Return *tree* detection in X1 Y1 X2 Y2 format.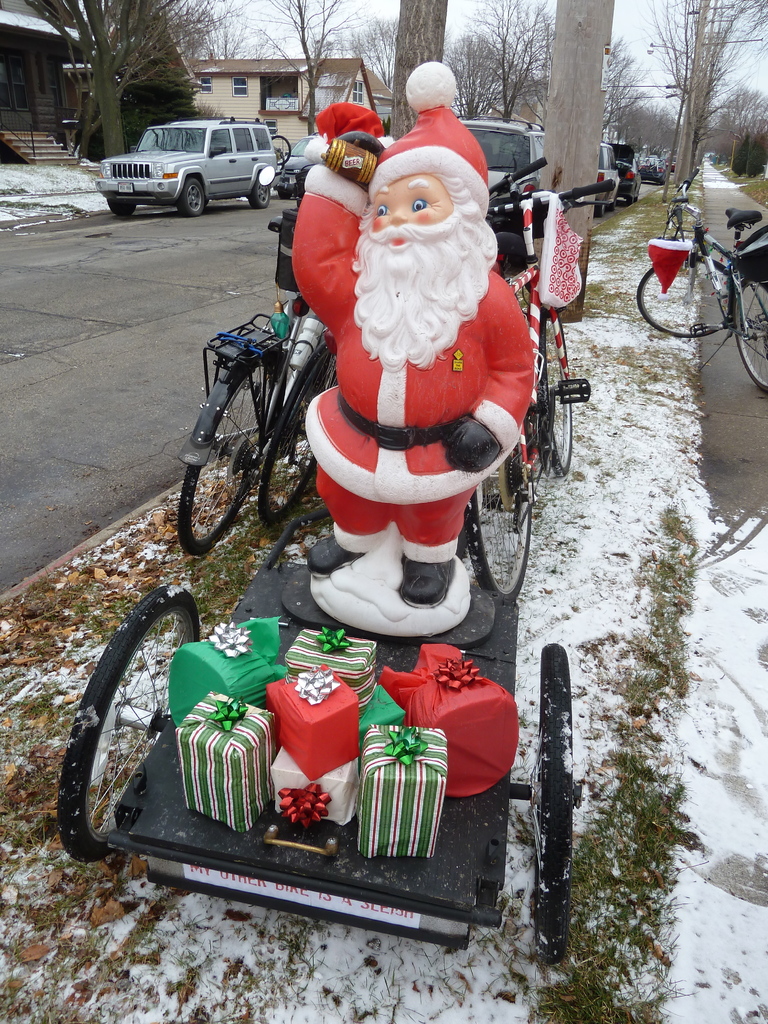
541 1 622 332.
